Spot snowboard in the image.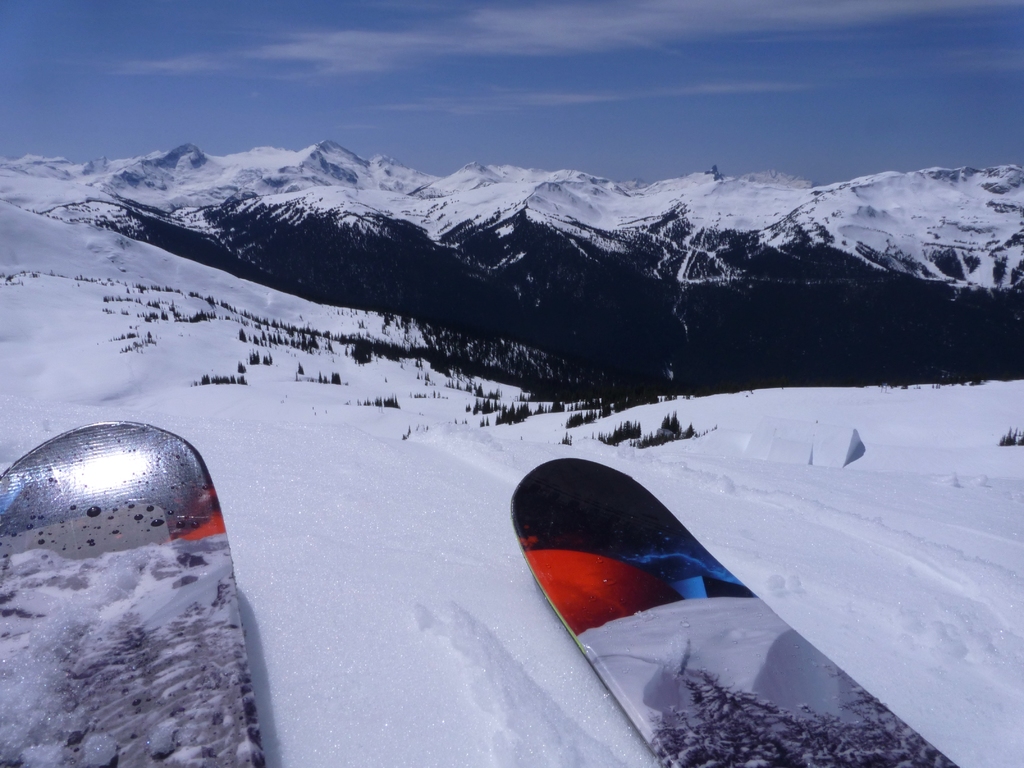
snowboard found at 0 413 275 763.
